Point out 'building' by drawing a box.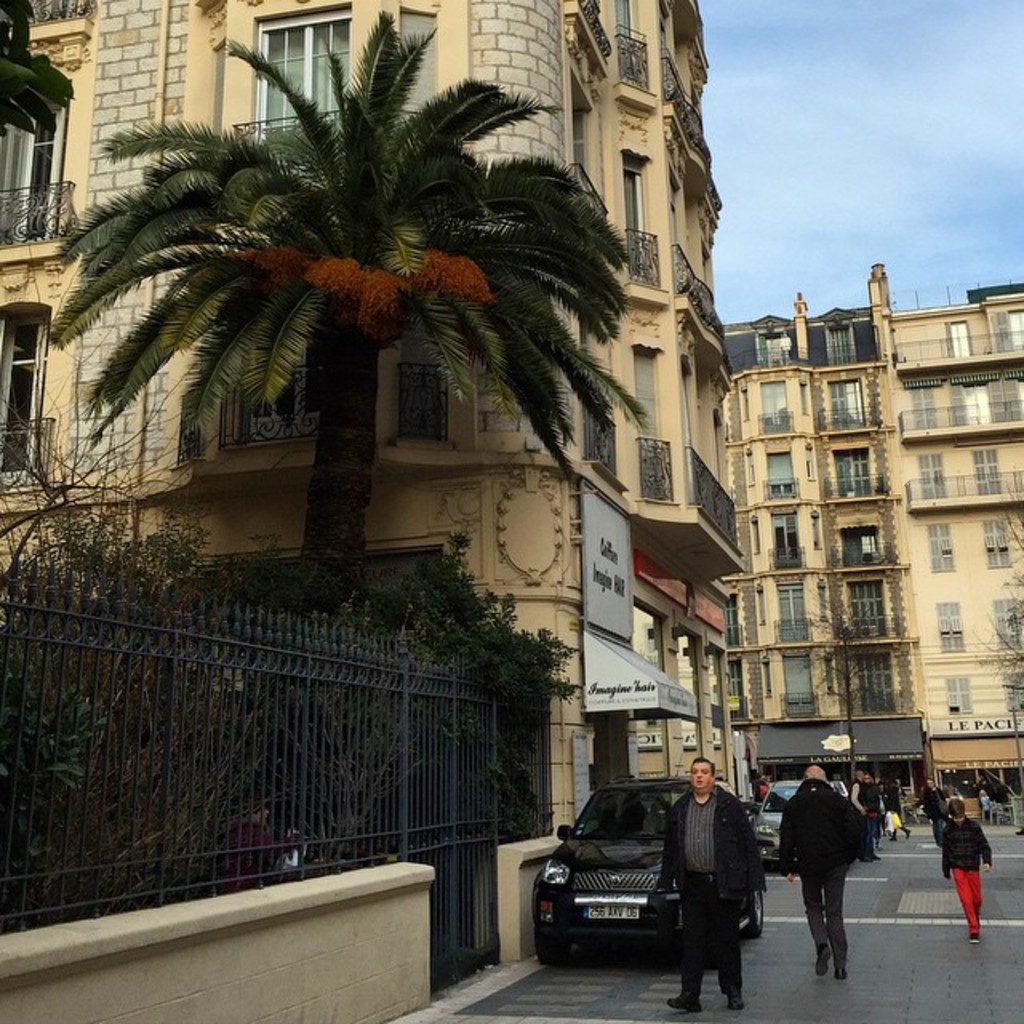
<box>720,256,1022,811</box>.
